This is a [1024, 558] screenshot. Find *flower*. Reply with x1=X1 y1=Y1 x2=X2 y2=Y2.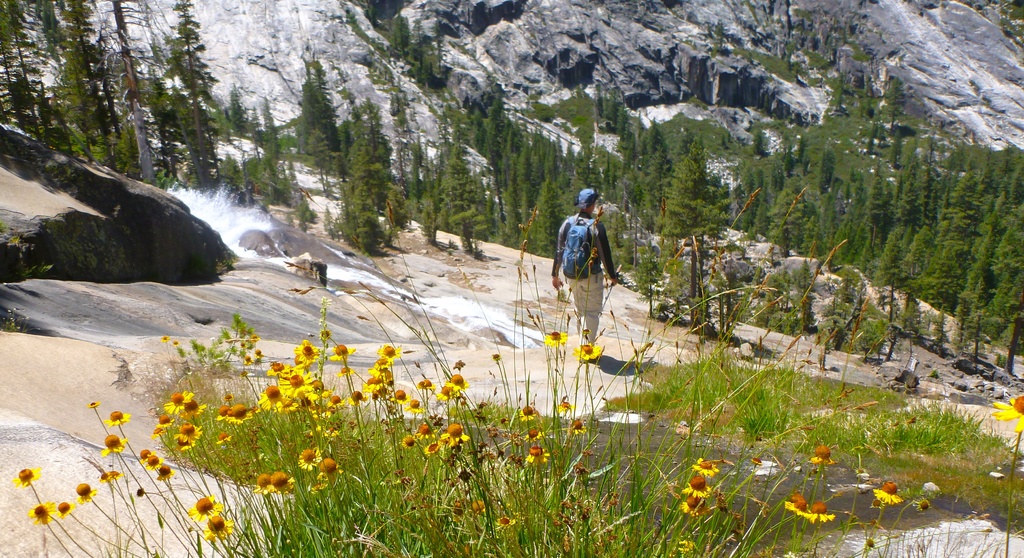
x1=420 y1=442 x2=440 y2=458.
